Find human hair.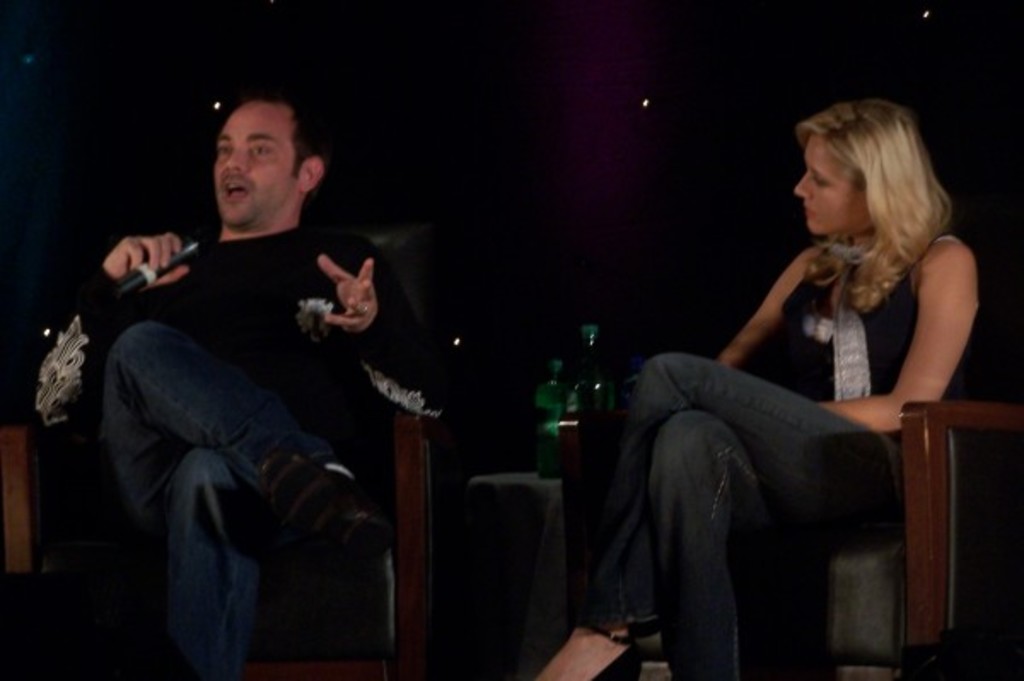
bbox=(230, 96, 324, 181).
